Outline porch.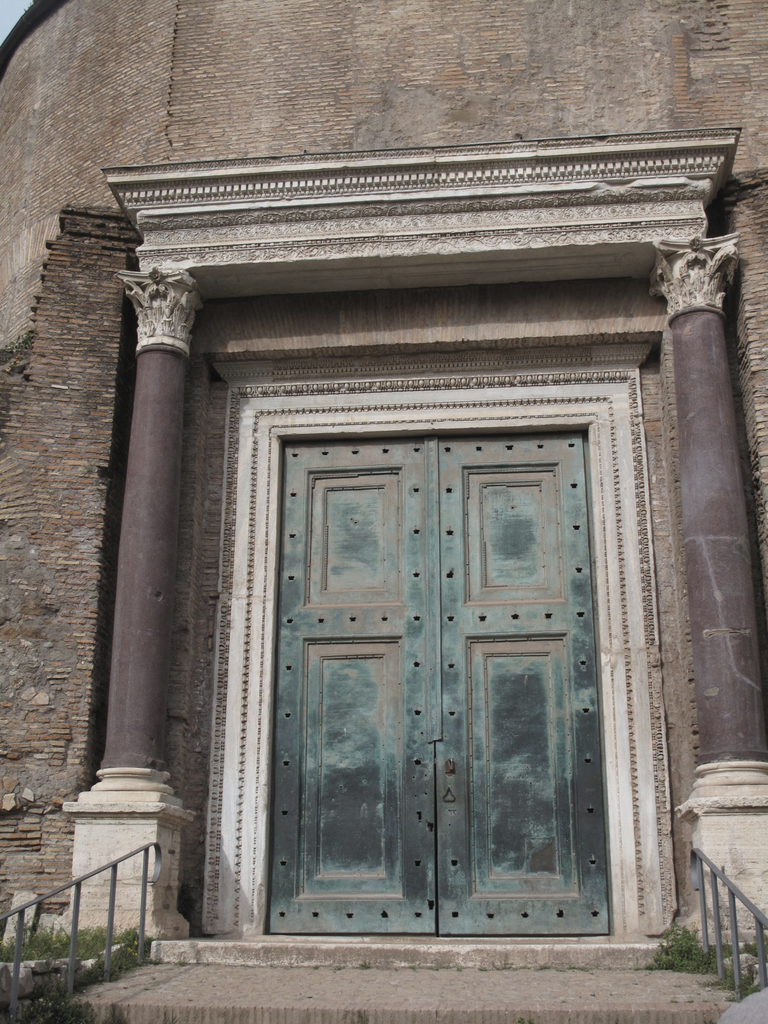
Outline: <bbox>0, 122, 767, 1023</bbox>.
